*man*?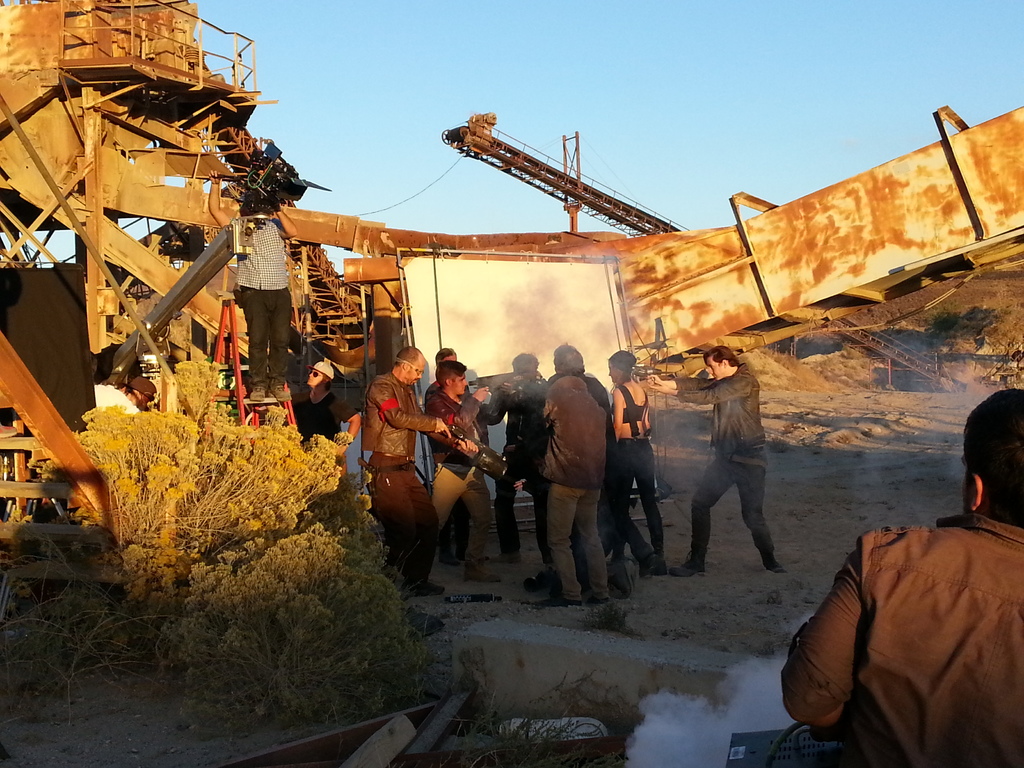
l=423, t=358, r=490, b=579
